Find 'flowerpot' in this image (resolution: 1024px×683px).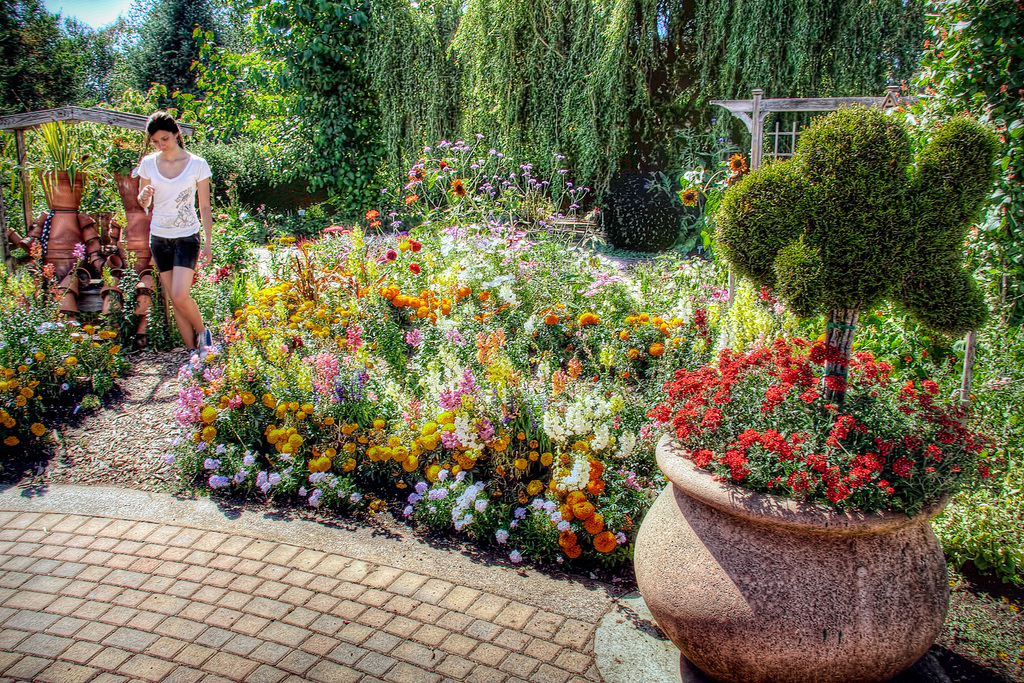
[x1=31, y1=225, x2=44, y2=240].
